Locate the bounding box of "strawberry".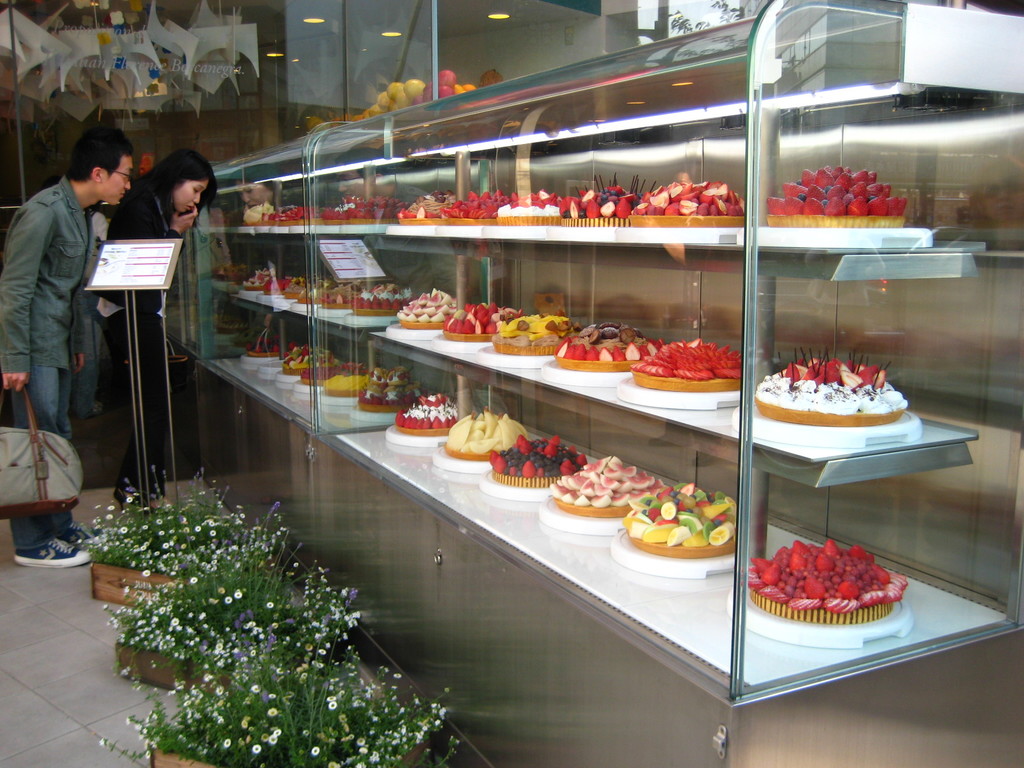
Bounding box: (758, 562, 779, 588).
